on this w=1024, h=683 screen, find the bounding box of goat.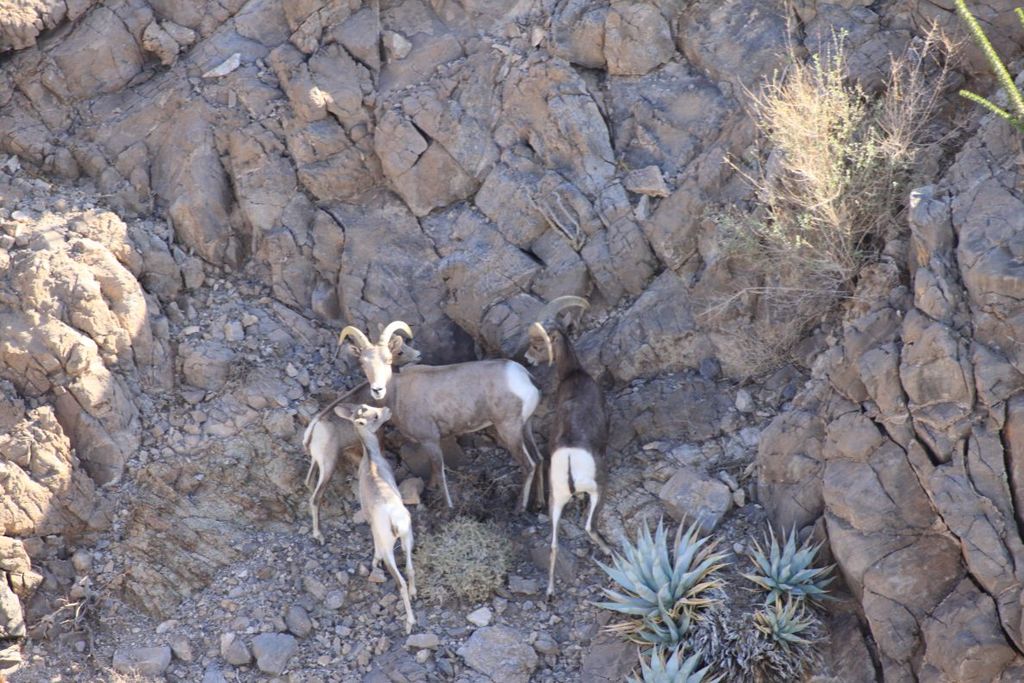
Bounding box: 334, 401, 423, 643.
